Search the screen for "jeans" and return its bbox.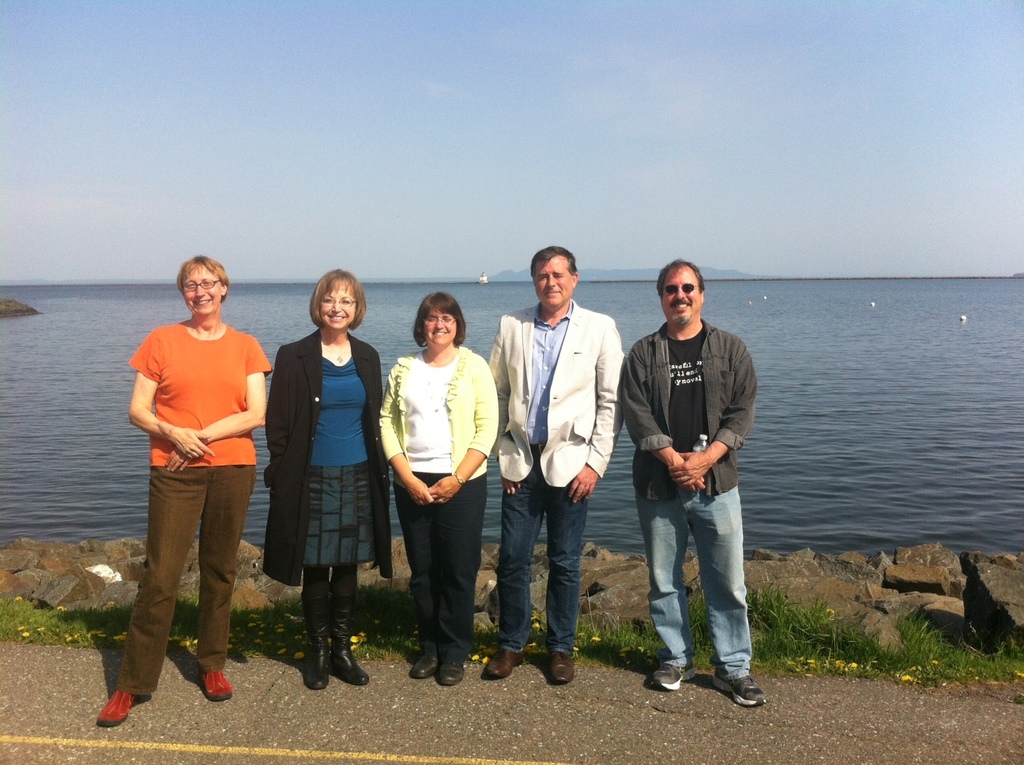
Found: 495:435:591:659.
